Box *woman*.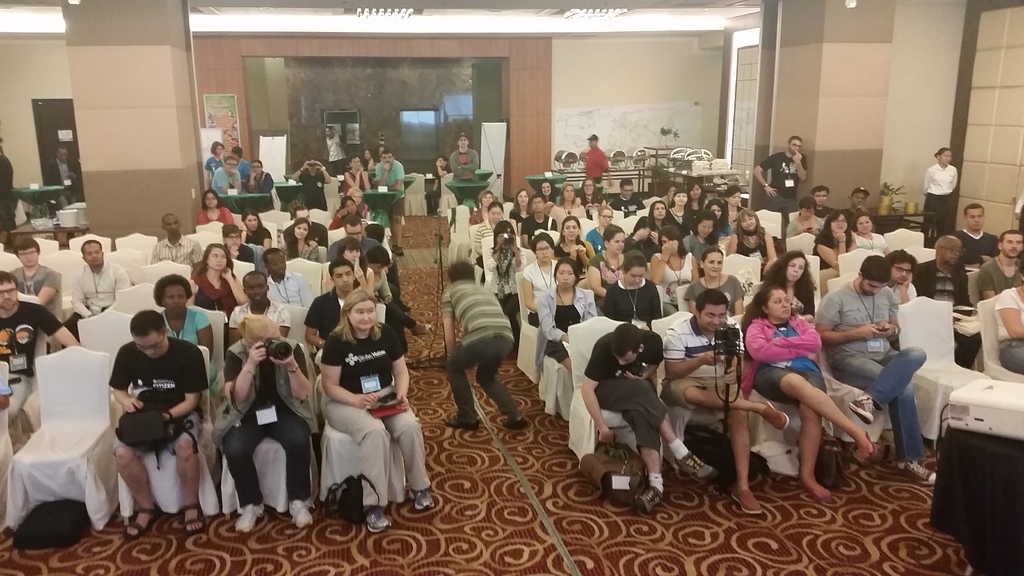
[left=355, top=140, right=369, bottom=163].
